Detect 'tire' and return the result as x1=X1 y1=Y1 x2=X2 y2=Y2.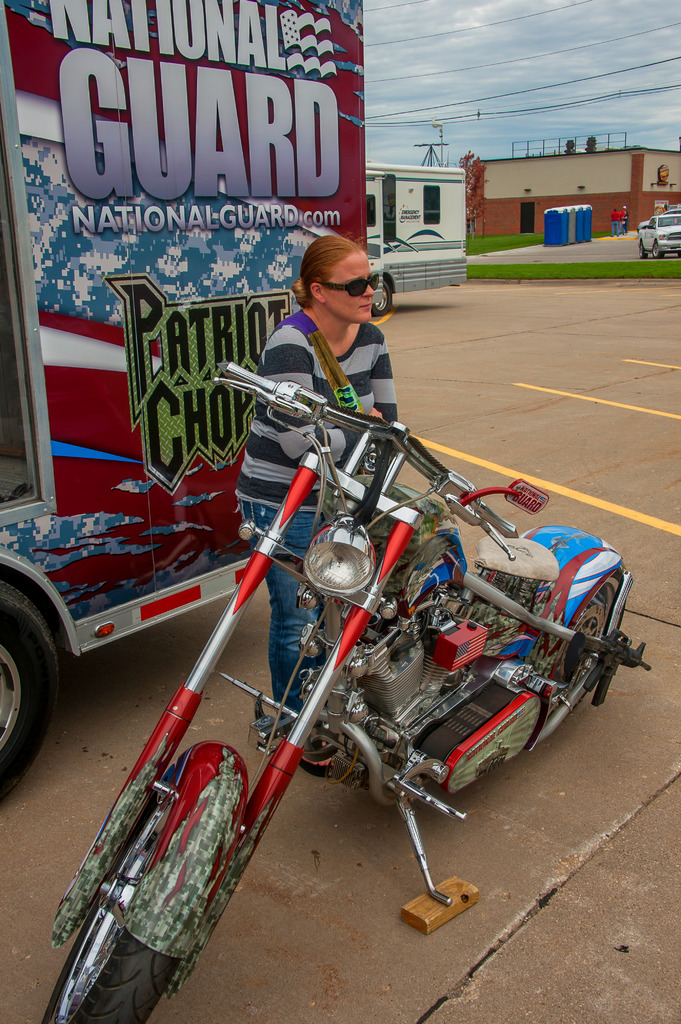
x1=648 y1=239 x2=662 y2=260.
